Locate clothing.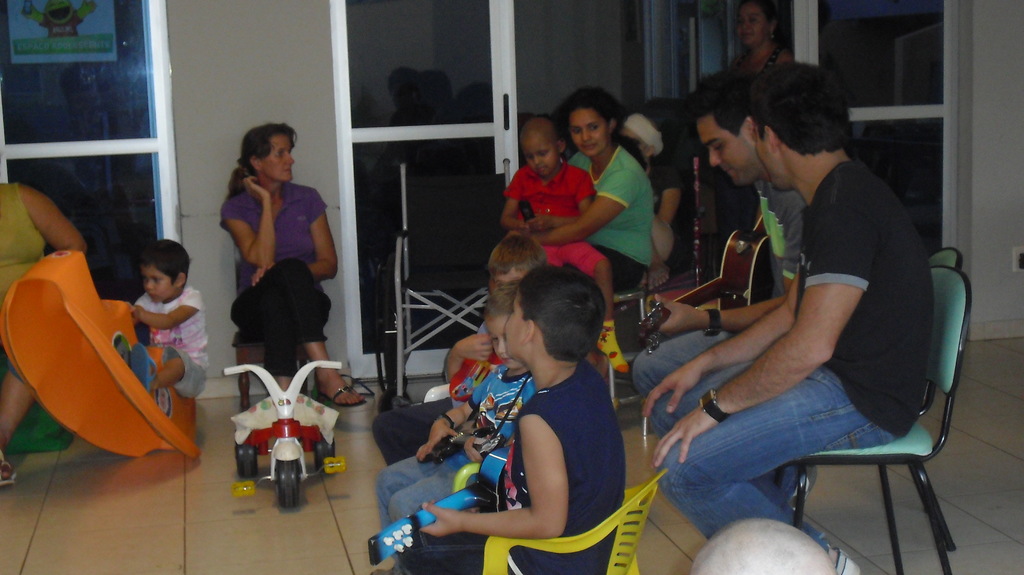
Bounding box: box(372, 435, 470, 522).
